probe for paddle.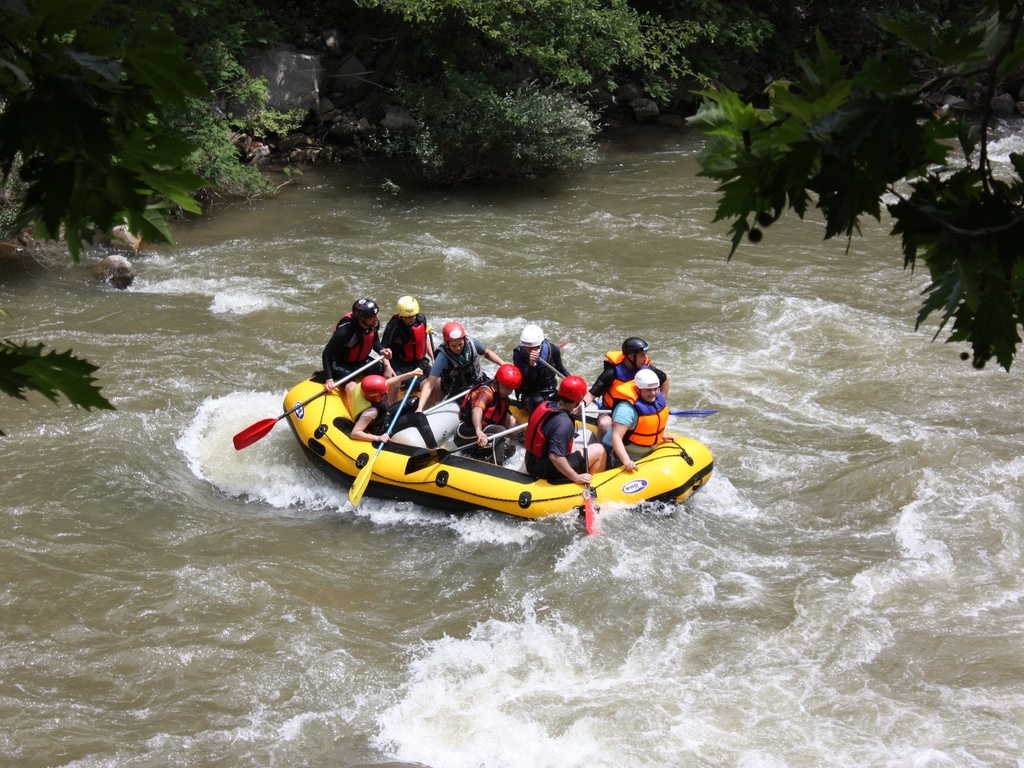
Probe result: box(404, 423, 530, 476).
